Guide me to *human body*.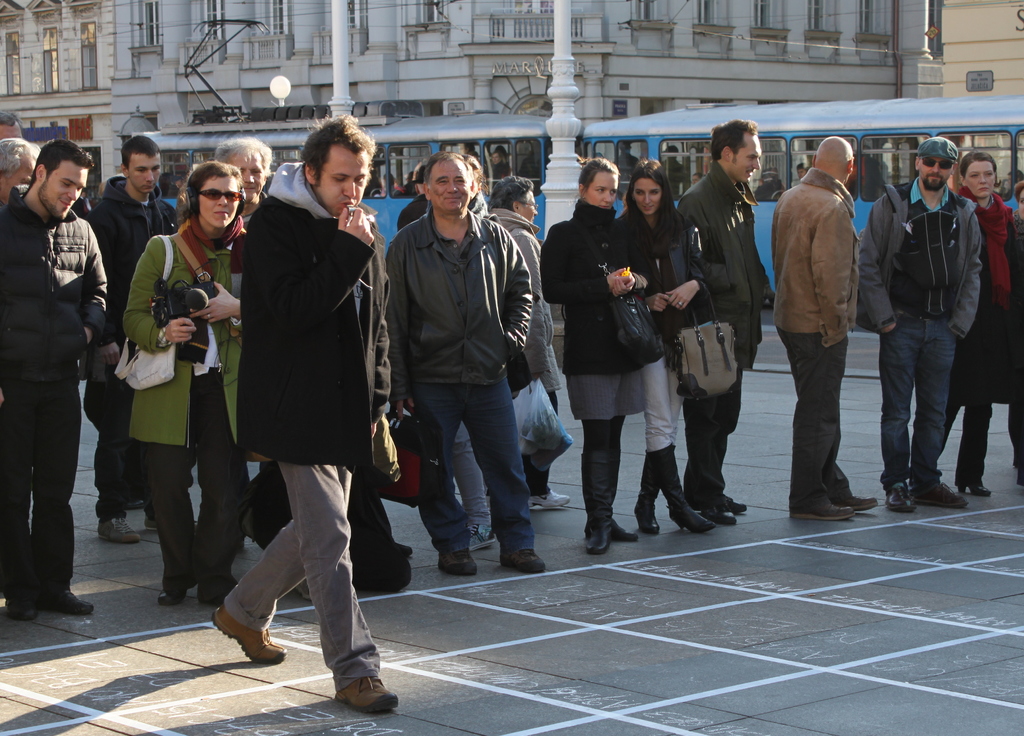
Guidance: (760, 136, 895, 501).
